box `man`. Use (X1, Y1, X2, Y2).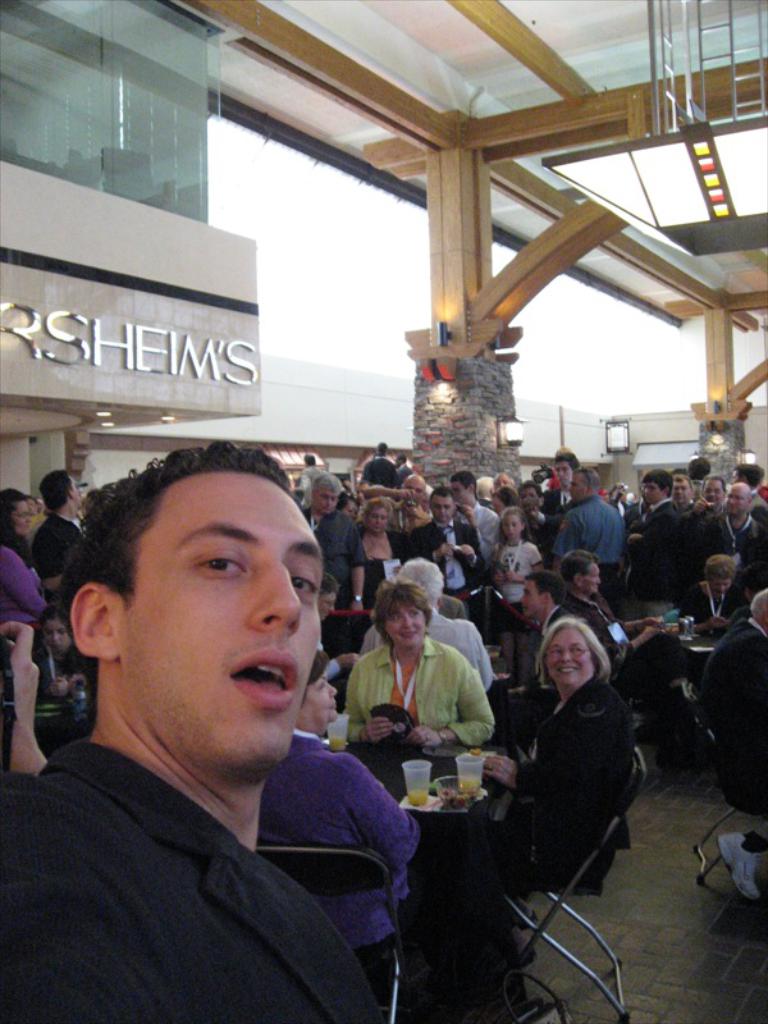
(38, 468, 91, 572).
